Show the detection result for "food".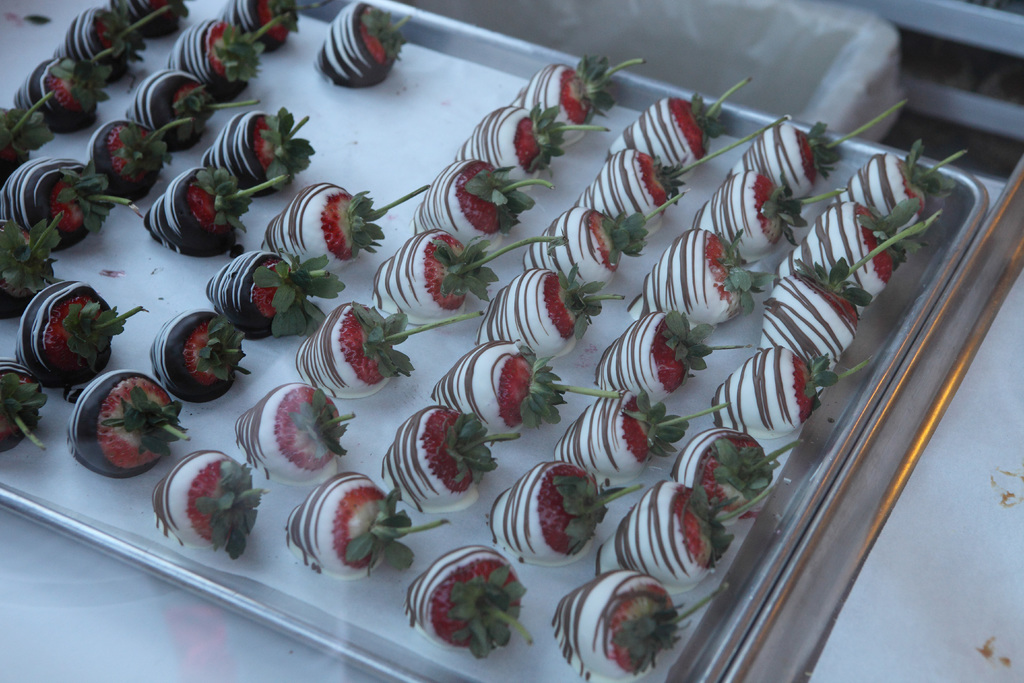
BBox(0, 355, 65, 452).
